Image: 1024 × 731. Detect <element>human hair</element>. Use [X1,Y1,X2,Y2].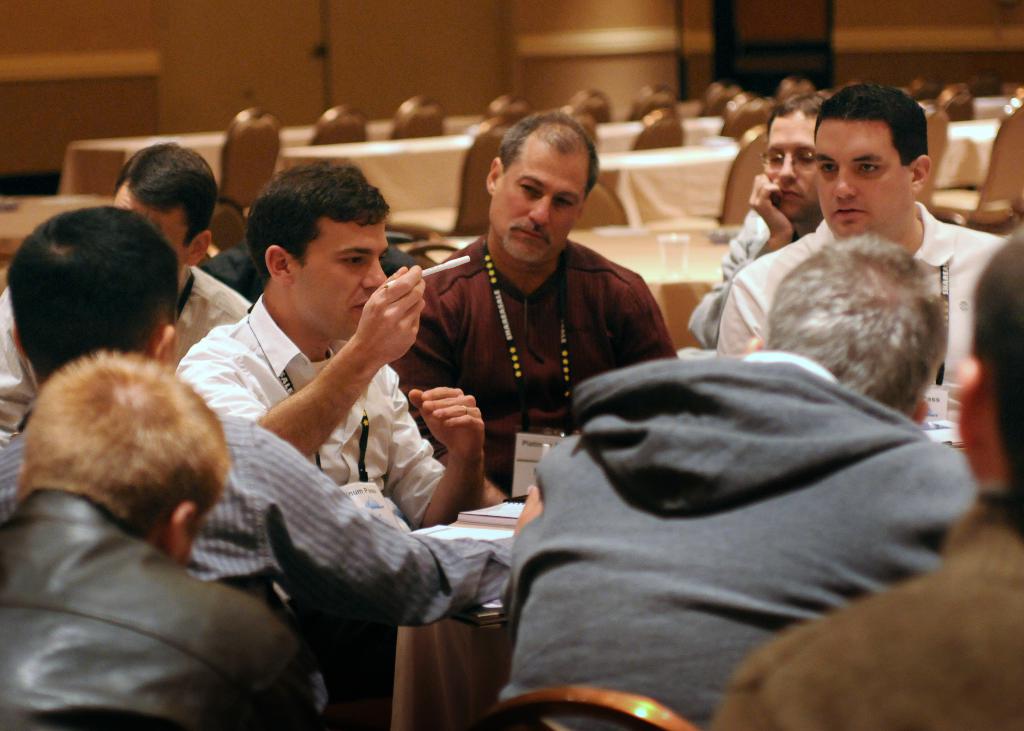
[762,231,948,416].
